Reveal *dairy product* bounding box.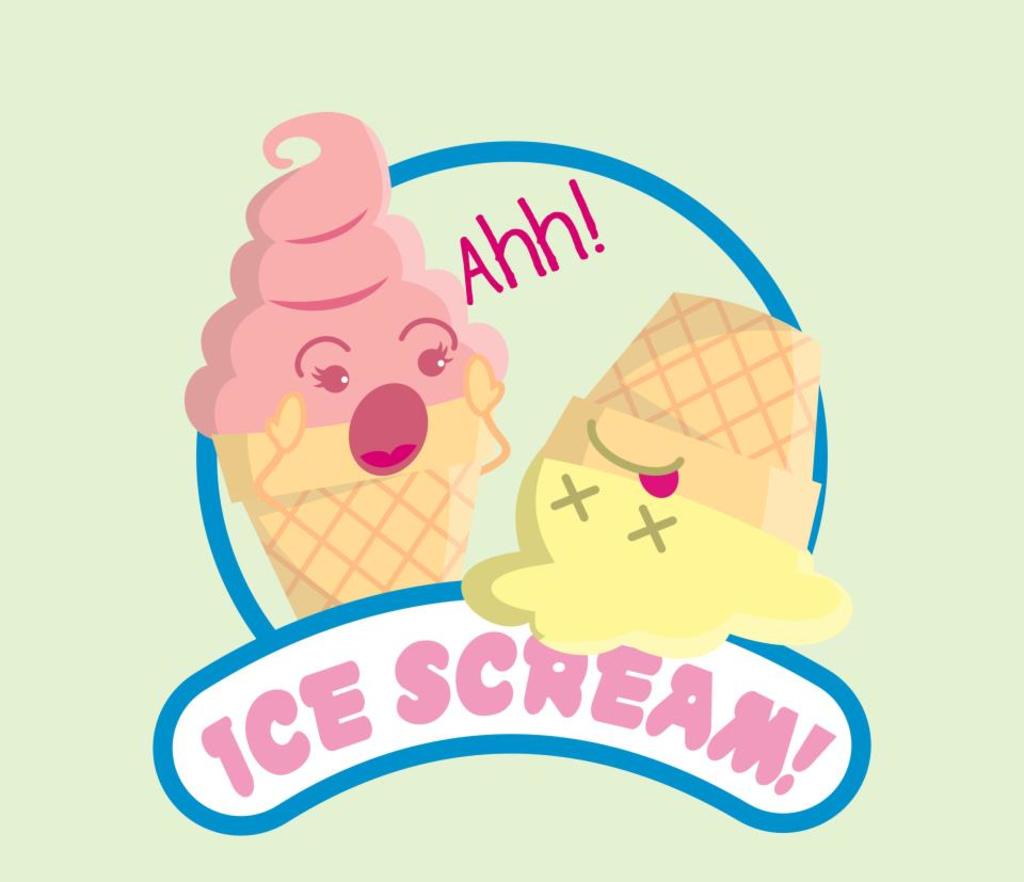
Revealed: box(522, 253, 821, 594).
